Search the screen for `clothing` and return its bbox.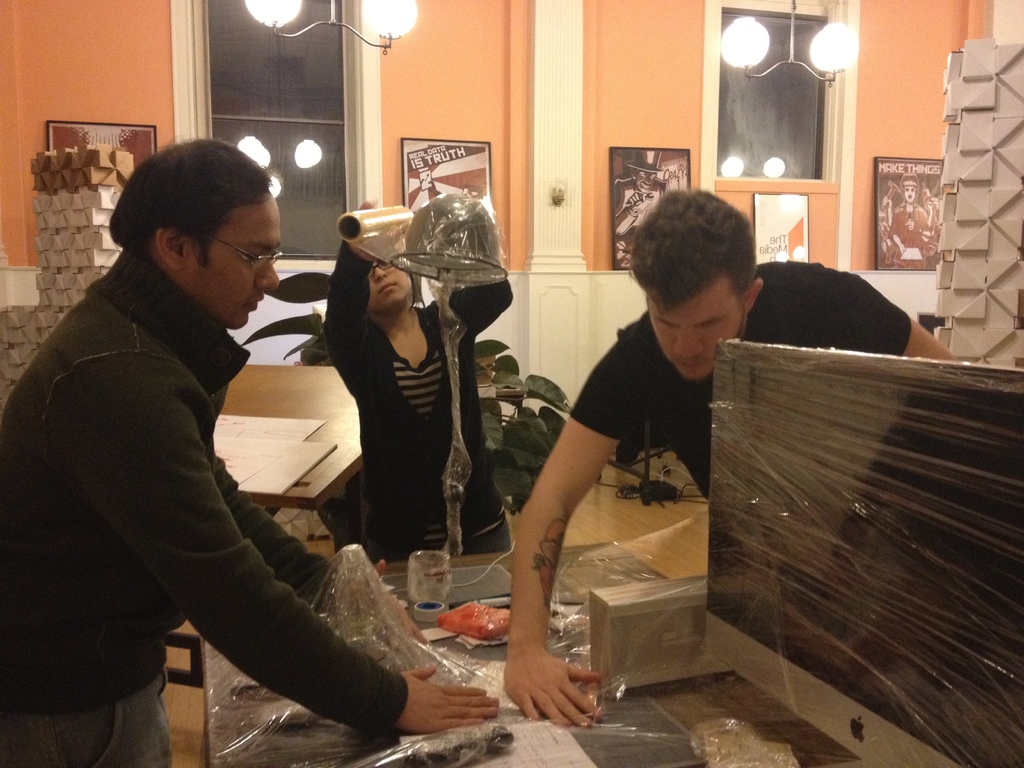
Found: x1=324, y1=240, x2=513, y2=566.
